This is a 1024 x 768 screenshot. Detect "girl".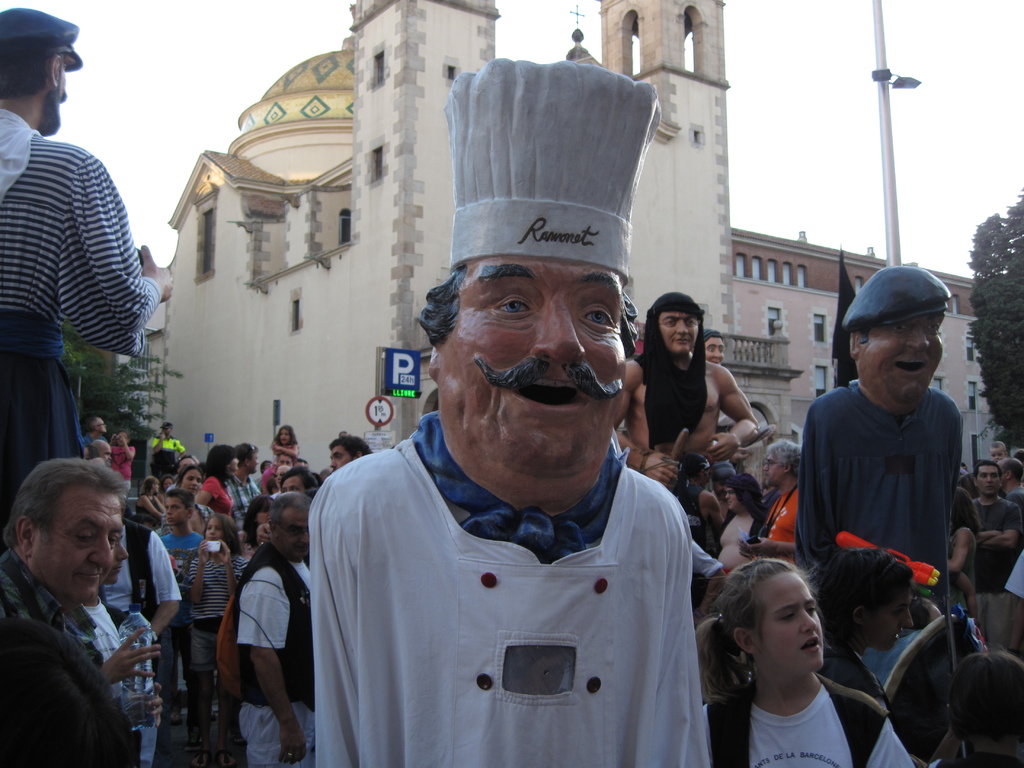
(x1=697, y1=554, x2=915, y2=767).
